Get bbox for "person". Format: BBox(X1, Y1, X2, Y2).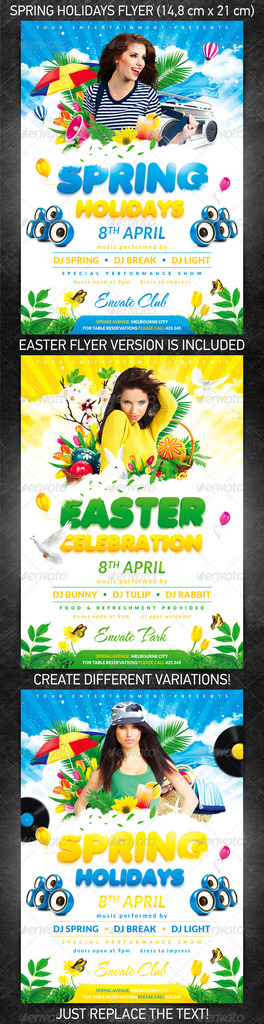
BBox(85, 368, 154, 481).
